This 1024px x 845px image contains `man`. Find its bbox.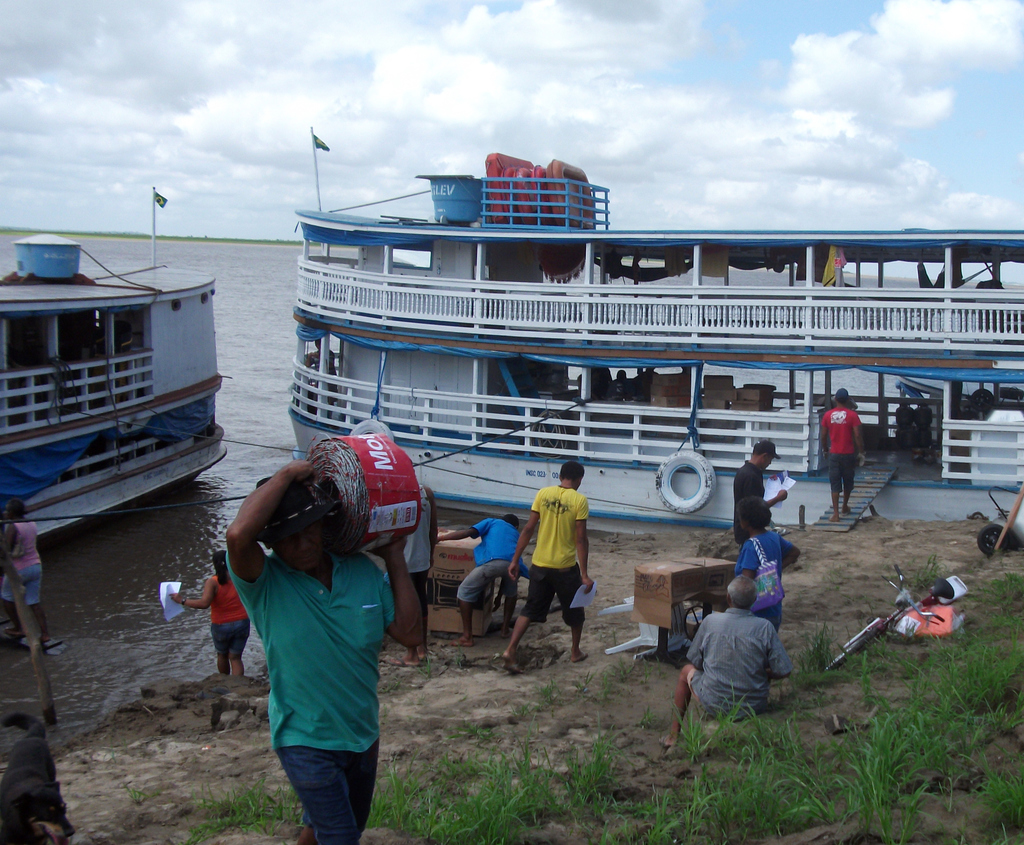
bbox=[685, 564, 799, 738].
